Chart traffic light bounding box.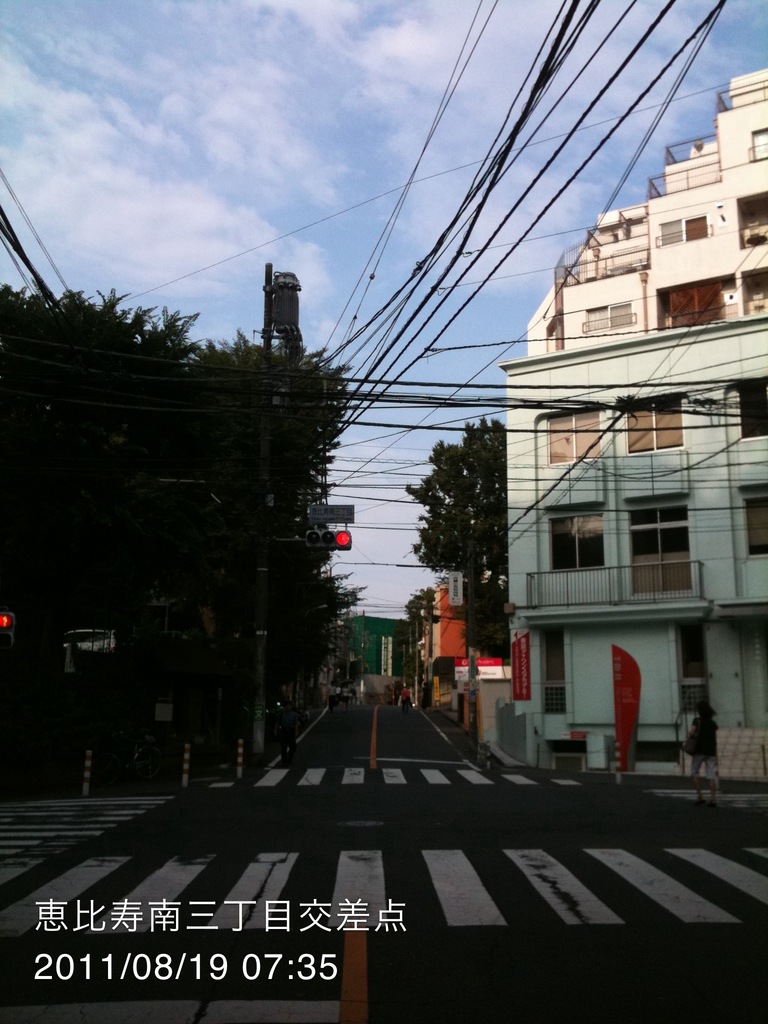
Charted: {"left": 308, "top": 527, "right": 353, "bottom": 553}.
